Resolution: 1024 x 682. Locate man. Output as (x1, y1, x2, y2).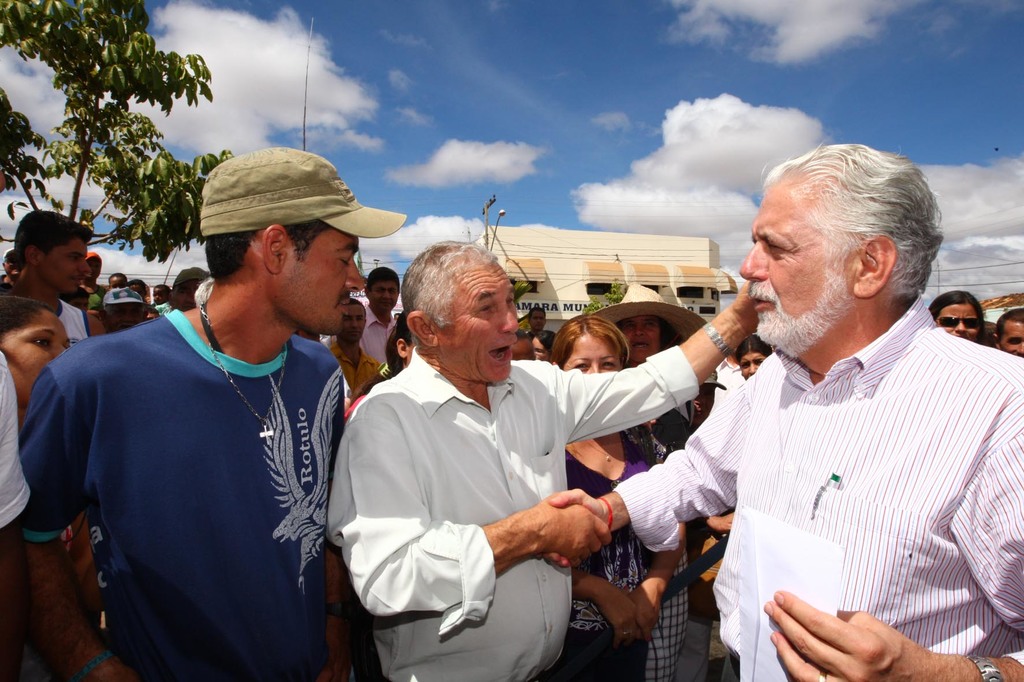
(19, 163, 393, 666).
